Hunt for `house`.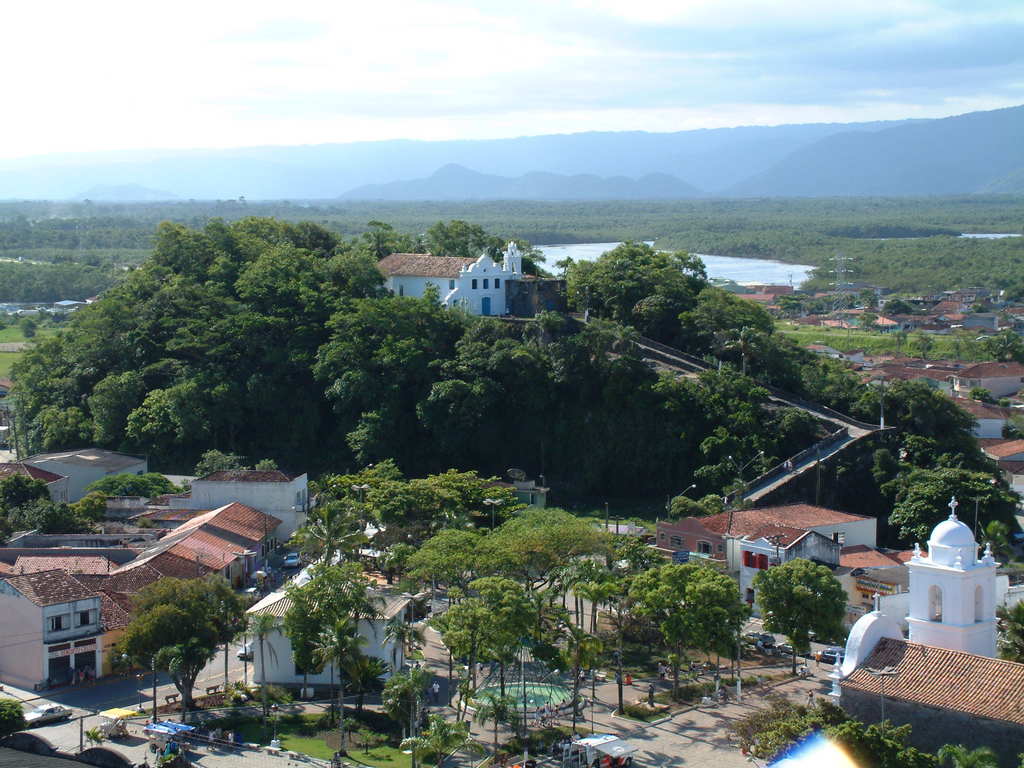
Hunted down at (1007,310,1023,332).
